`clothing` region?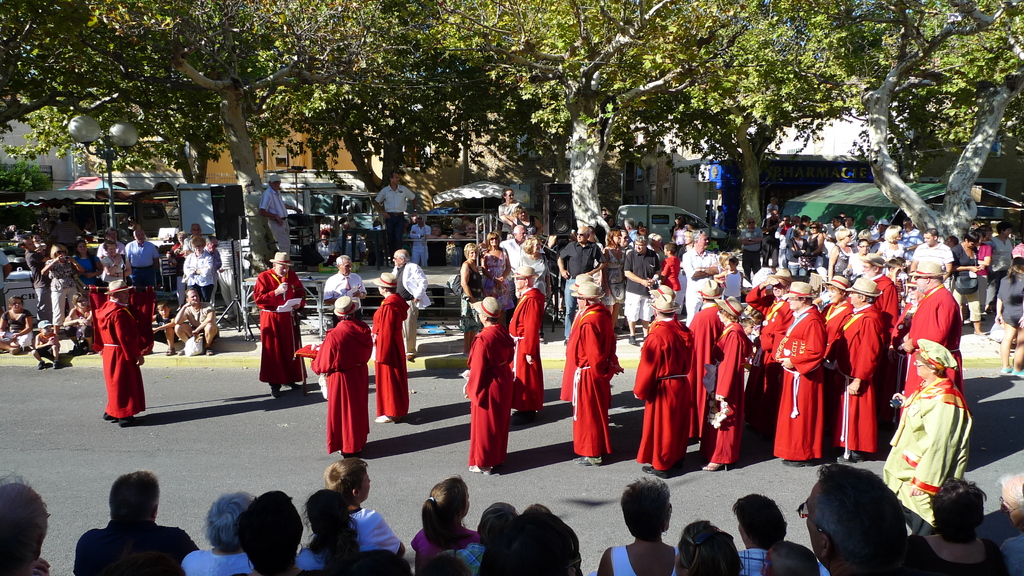
x1=99 y1=255 x2=125 y2=292
